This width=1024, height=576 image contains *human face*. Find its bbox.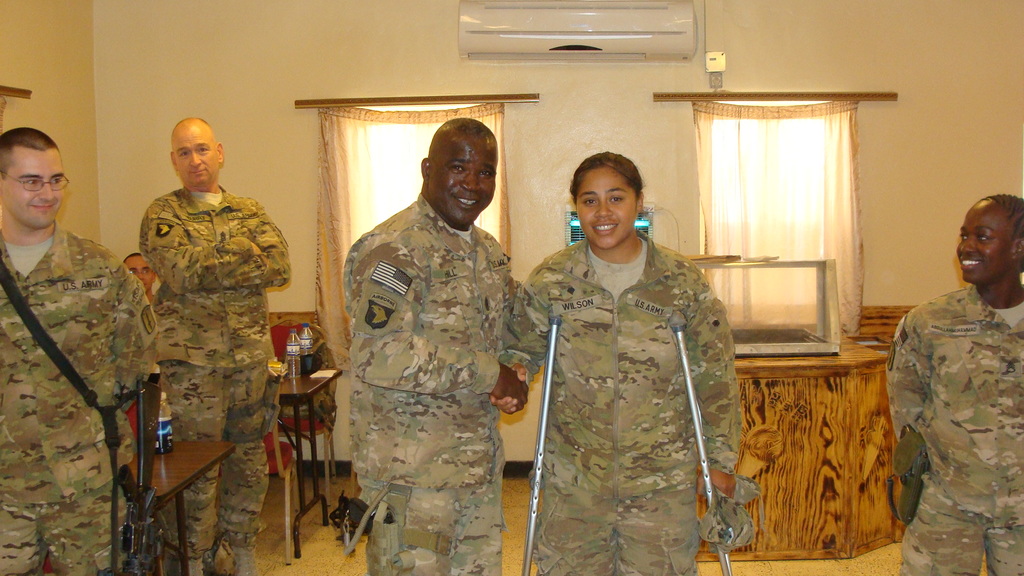
crop(0, 149, 64, 229).
